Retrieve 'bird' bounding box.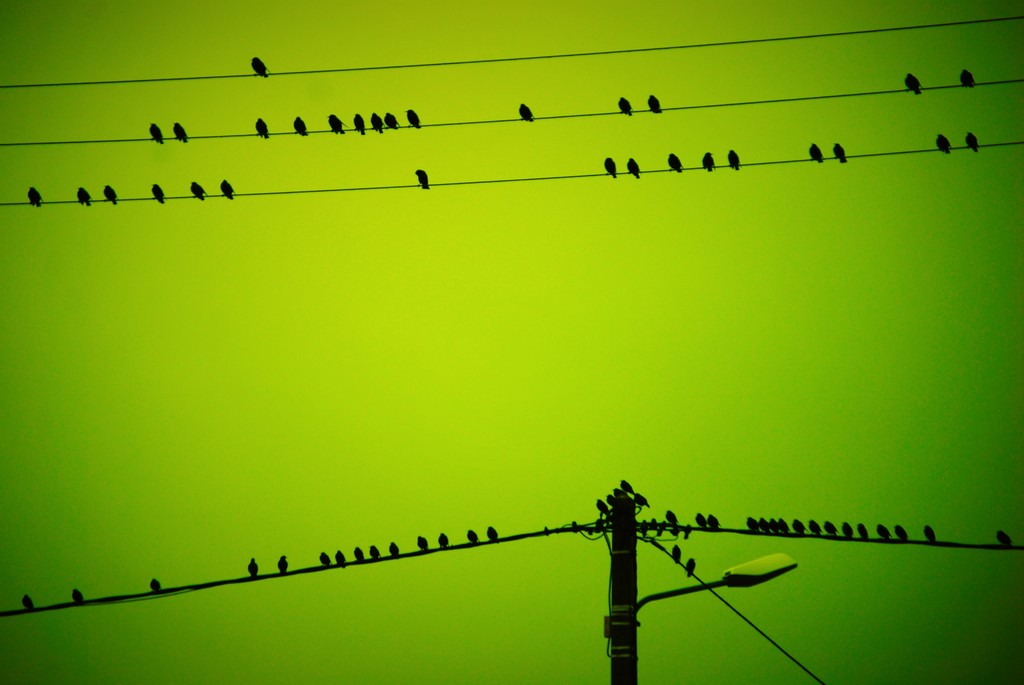
Bounding box: BBox(386, 112, 402, 131).
